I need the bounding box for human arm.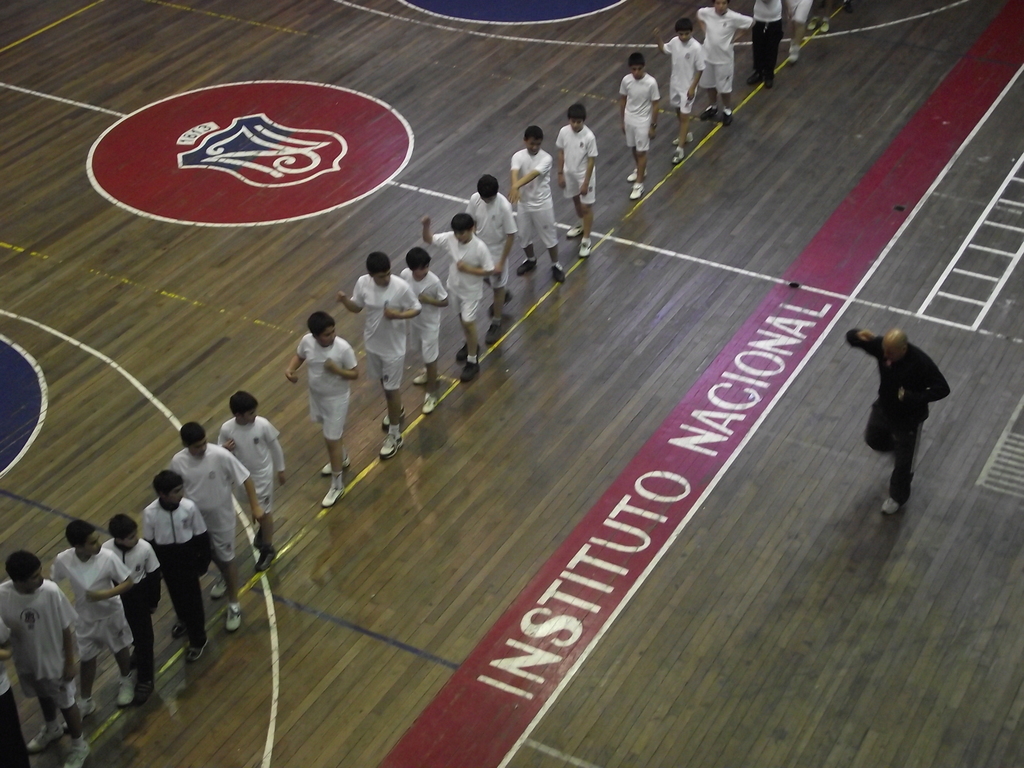
Here it is: 684,44,708,102.
